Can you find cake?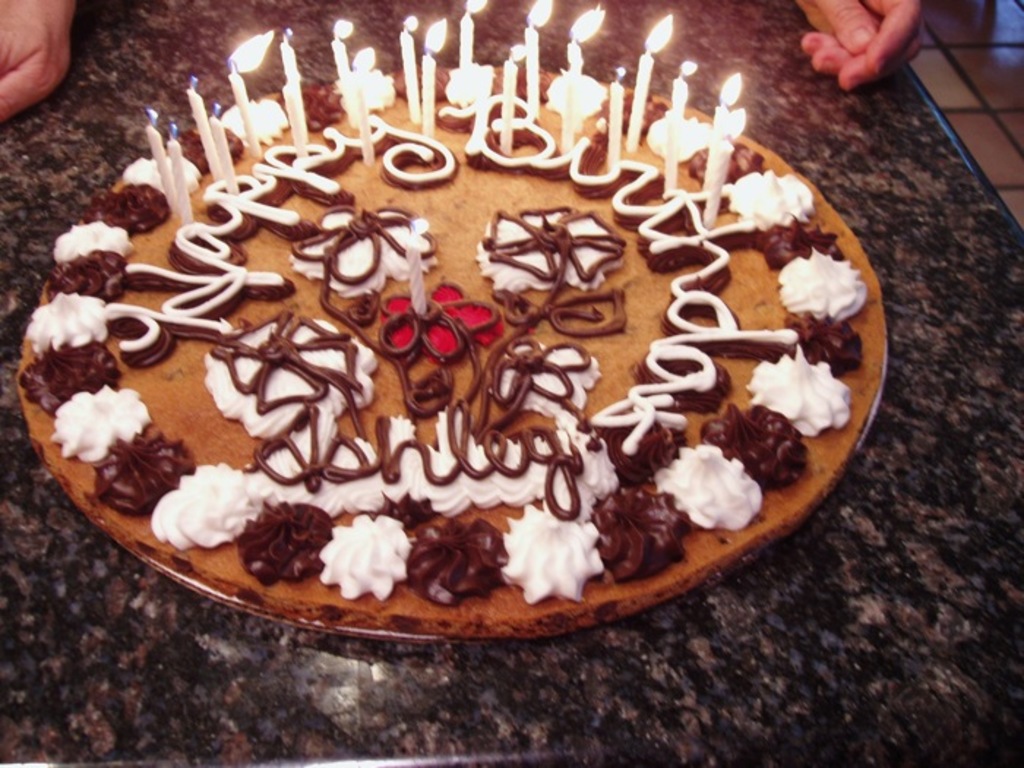
Yes, bounding box: locate(22, 61, 884, 639).
